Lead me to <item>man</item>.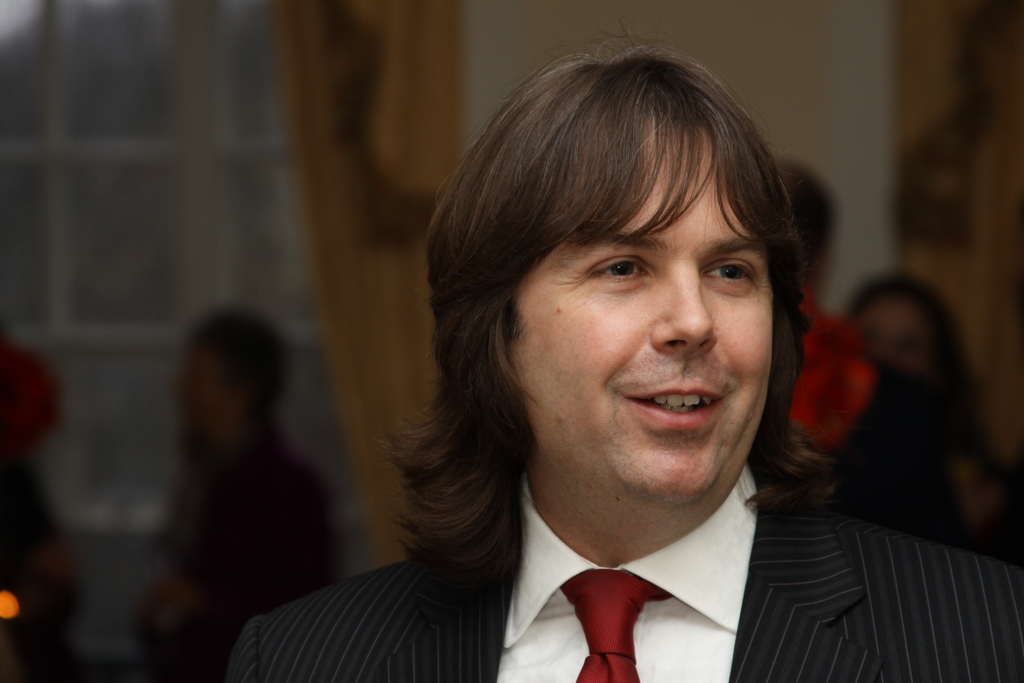
Lead to <region>223, 8, 1023, 682</region>.
